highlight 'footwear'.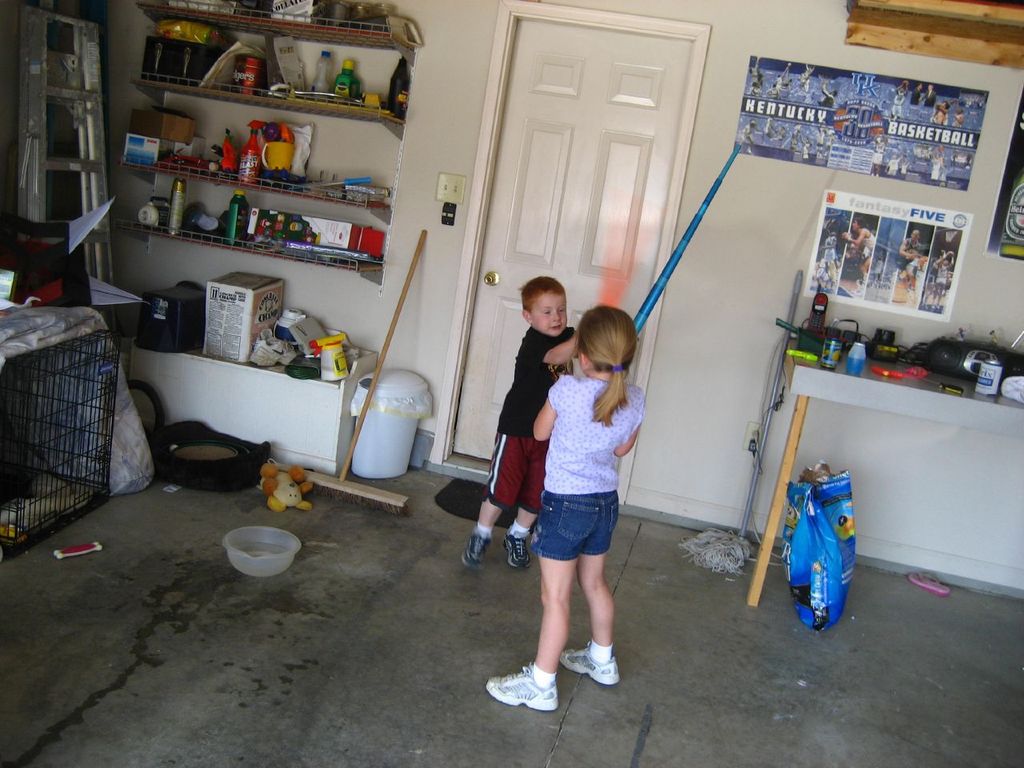
Highlighted region: {"left": 508, "top": 532, "right": 530, "bottom": 568}.
